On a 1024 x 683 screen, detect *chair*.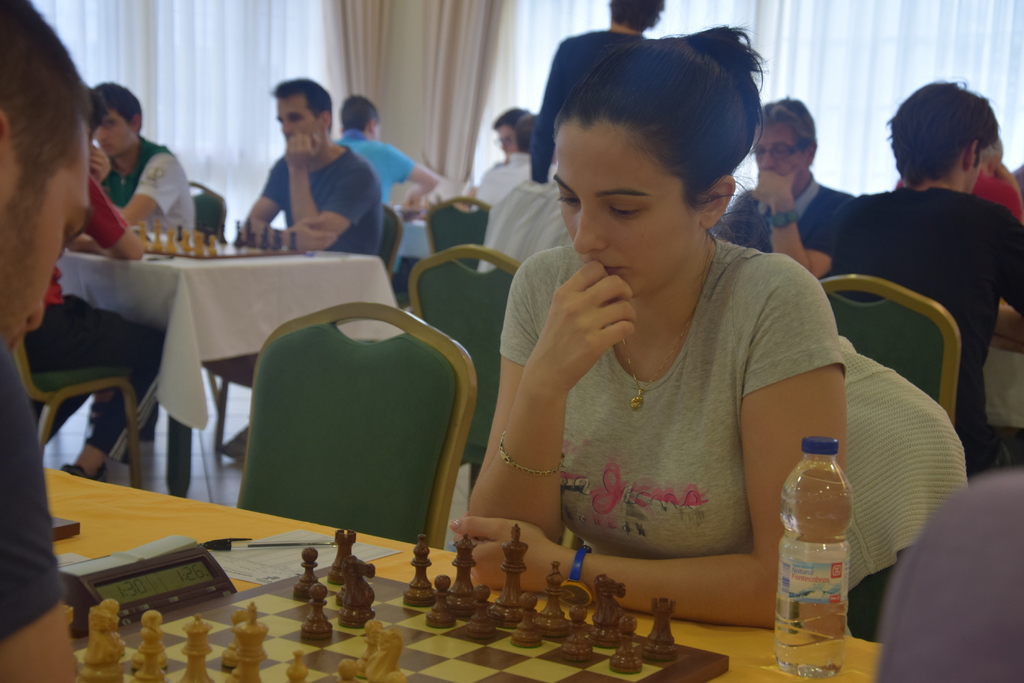
<bbox>409, 243, 525, 485</bbox>.
